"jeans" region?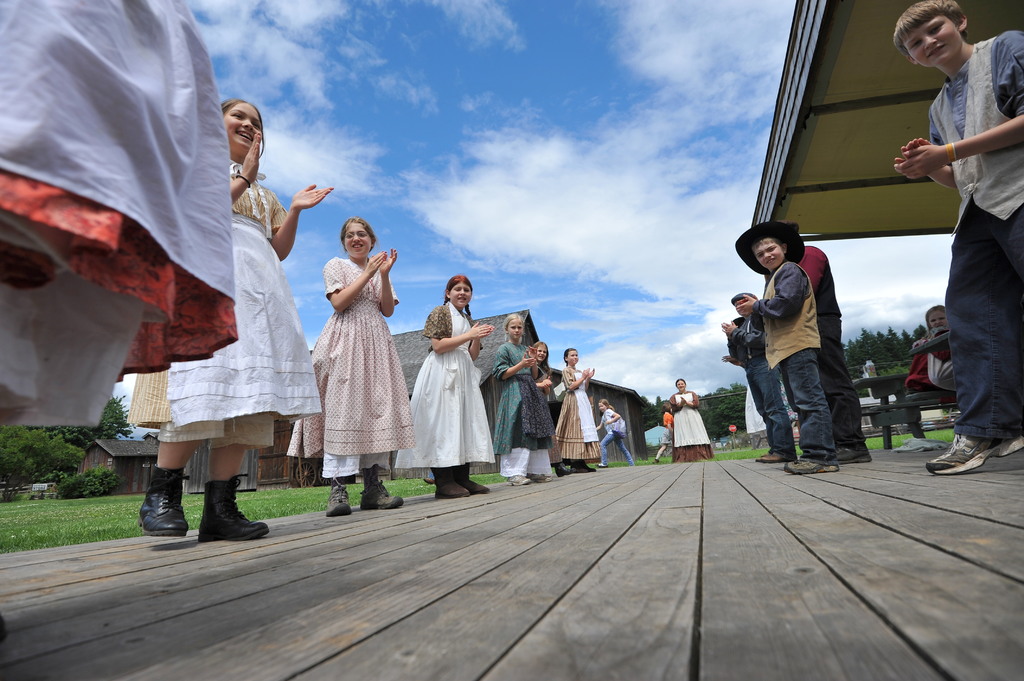
bbox(598, 432, 634, 466)
